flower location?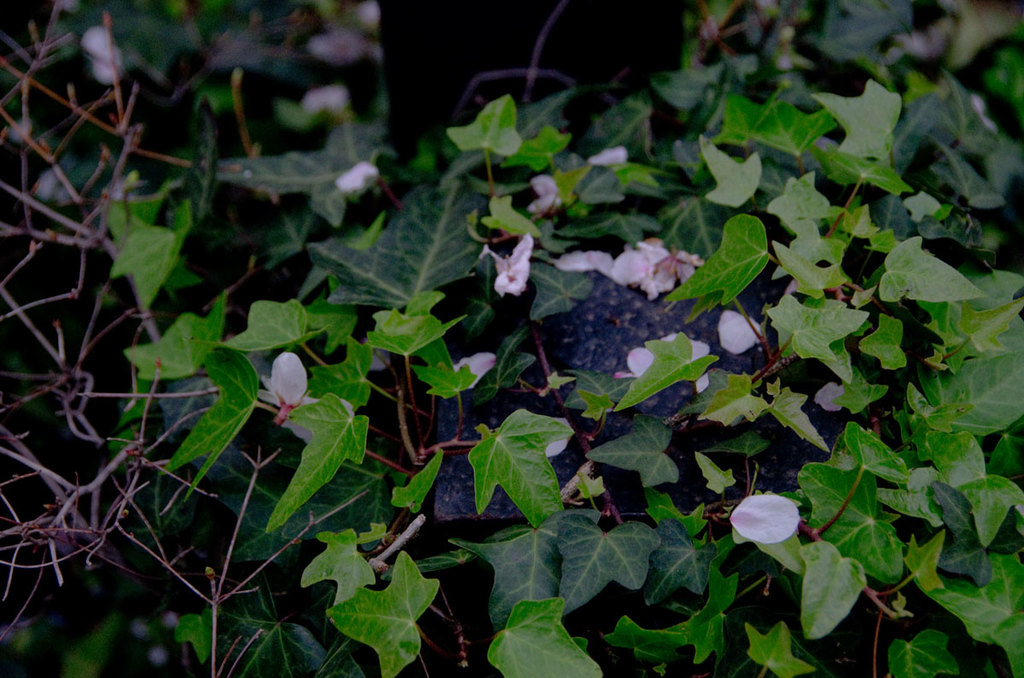
539/248/614/281
